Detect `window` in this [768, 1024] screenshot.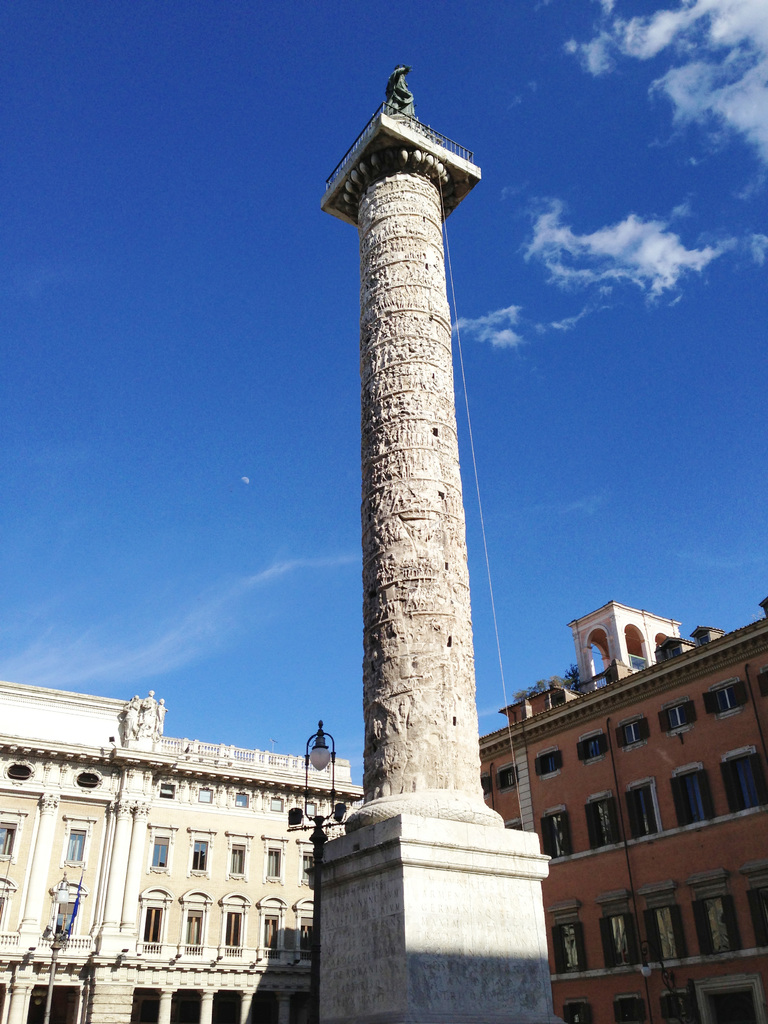
Detection: (748, 870, 767, 939).
